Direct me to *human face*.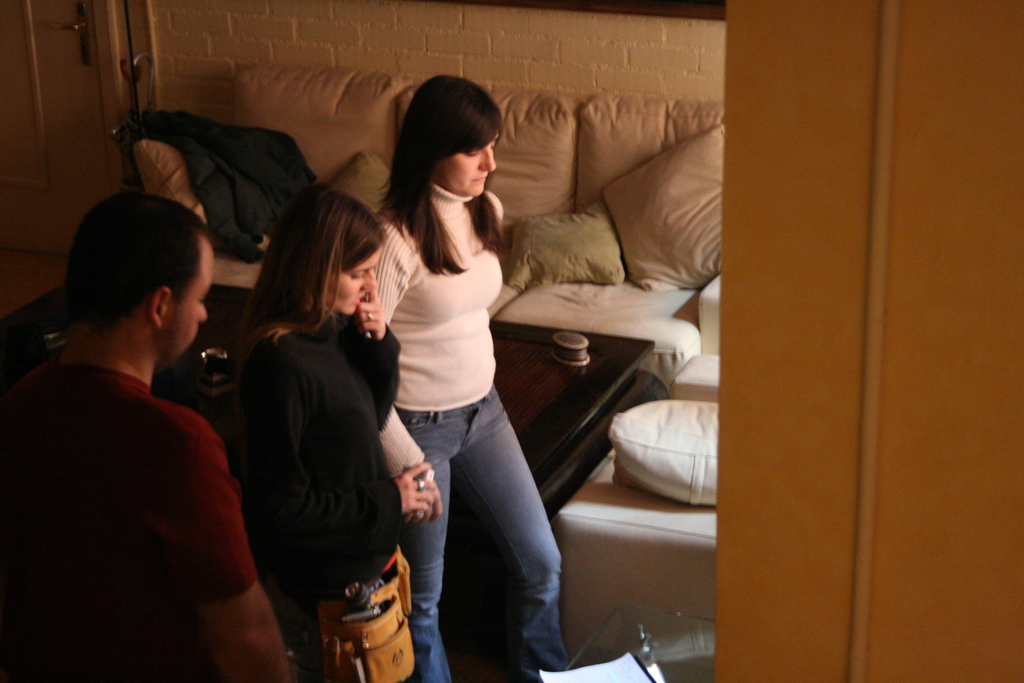
Direction: <region>161, 242, 214, 355</region>.
